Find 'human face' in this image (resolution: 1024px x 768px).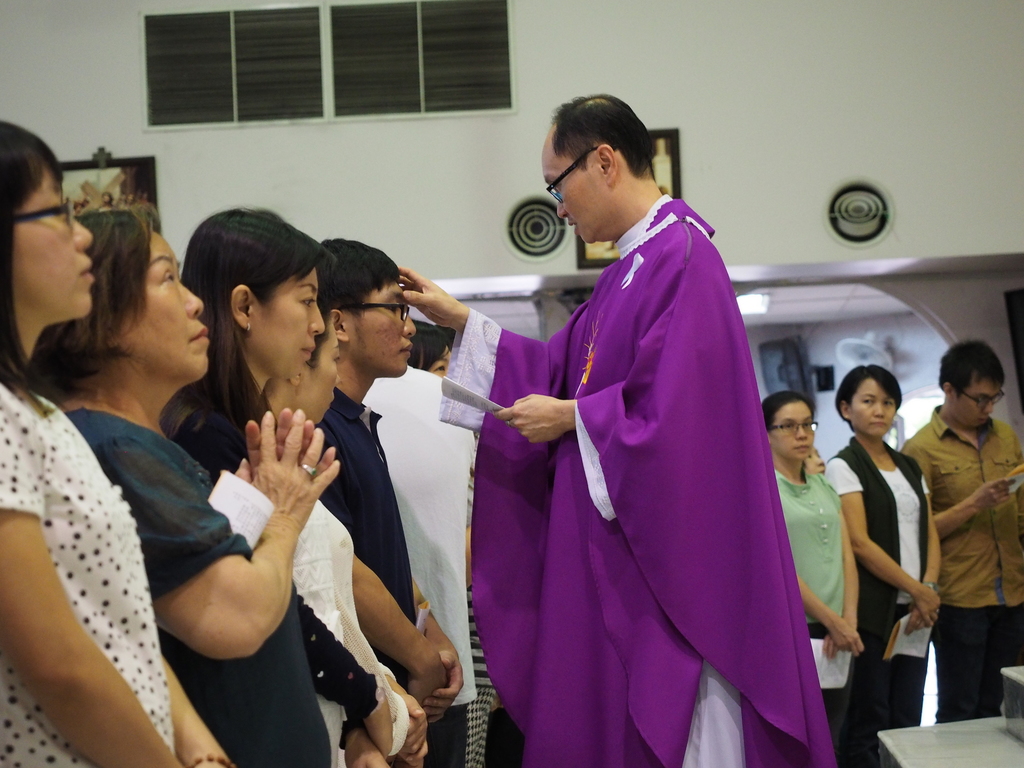
box=[953, 381, 1001, 430].
